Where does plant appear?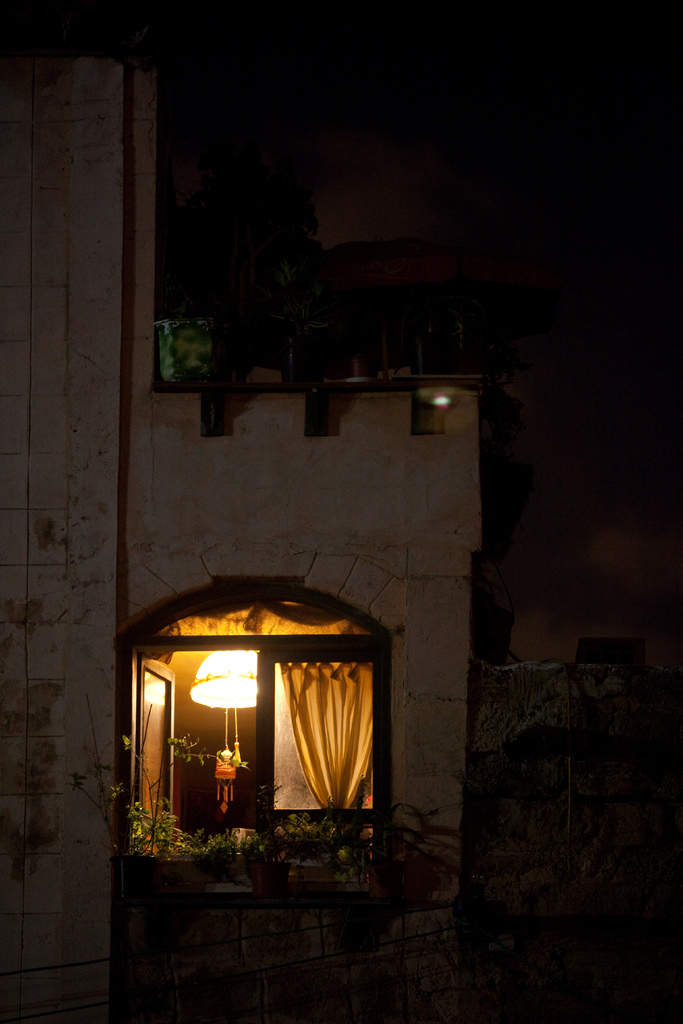
Appears at detection(241, 836, 274, 877).
